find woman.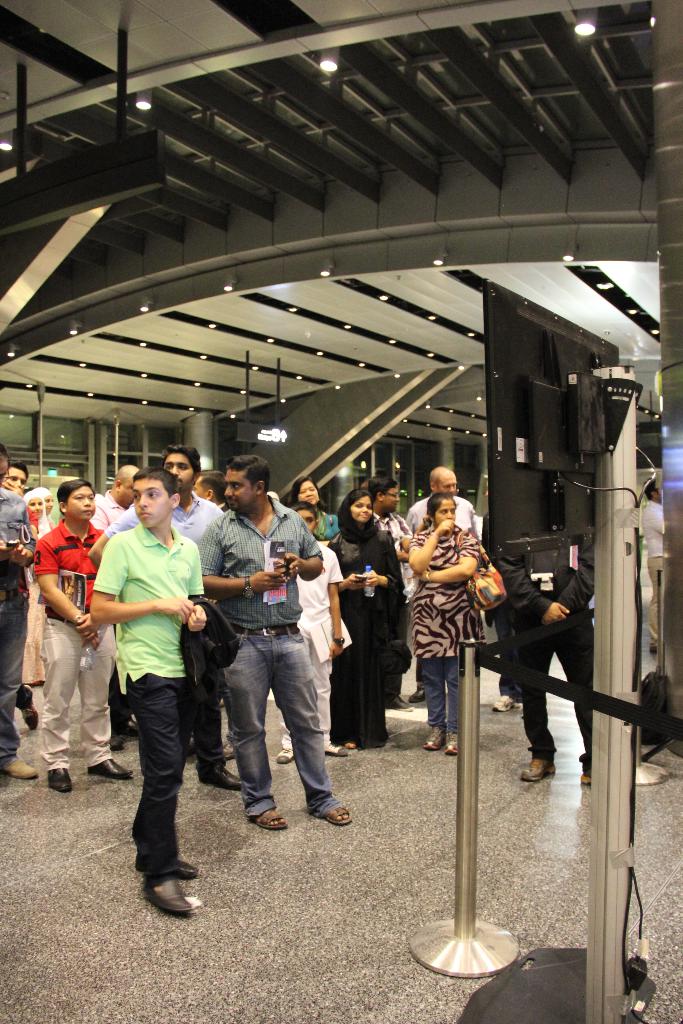
l=325, t=486, r=411, b=750.
